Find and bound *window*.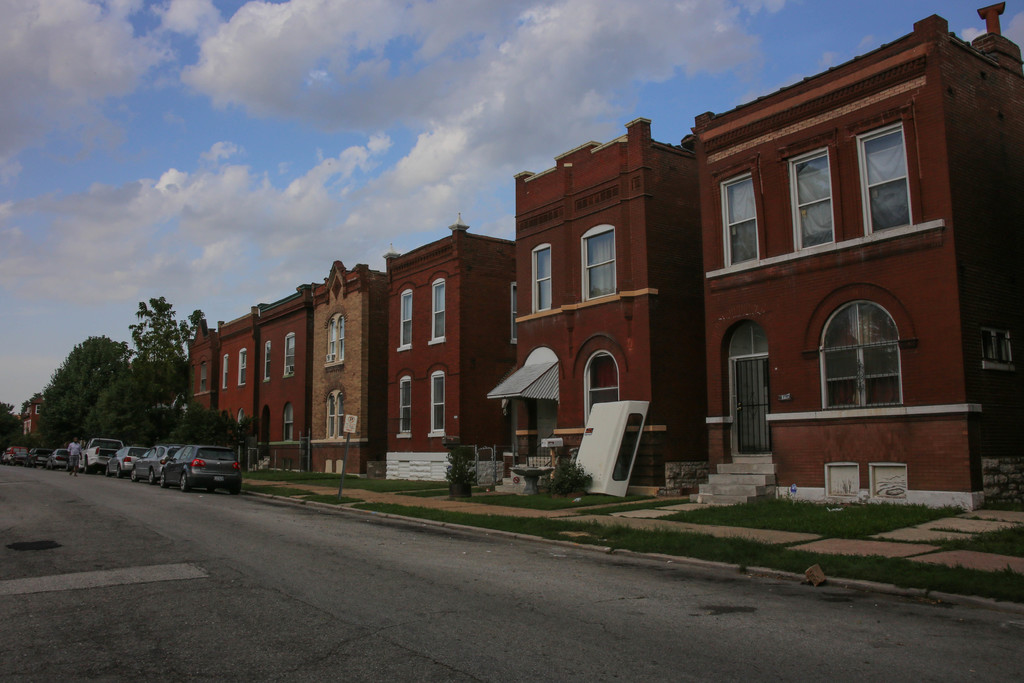
Bound: [left=396, top=292, right=413, bottom=353].
